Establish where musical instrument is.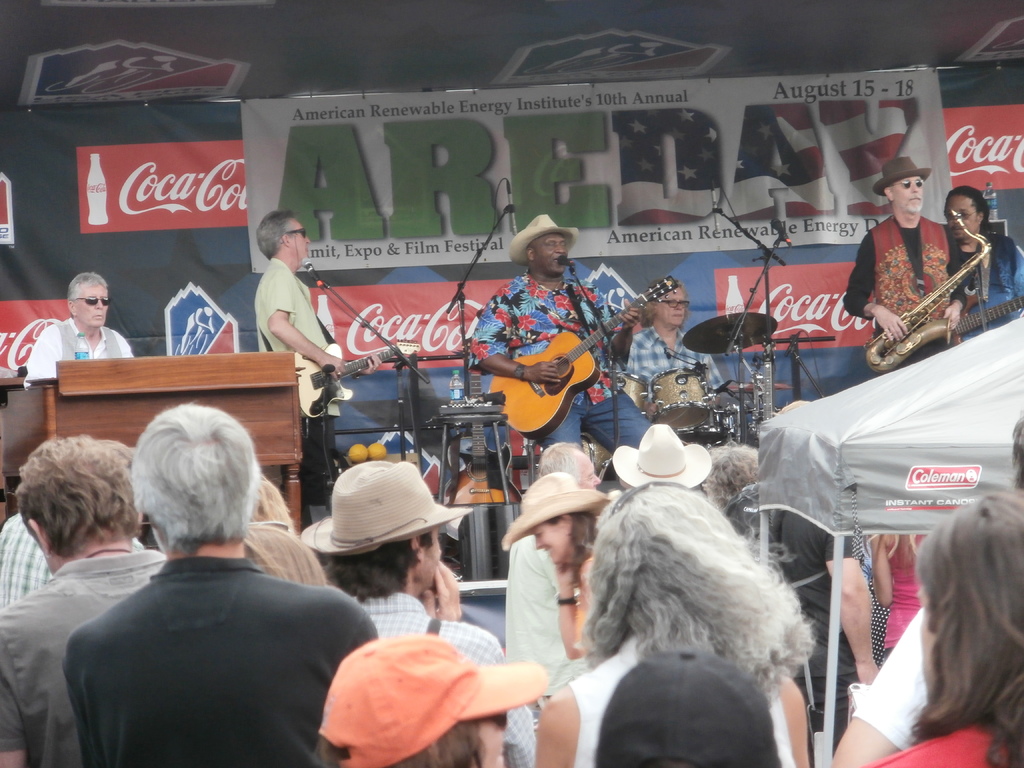
Established at x1=598, y1=371, x2=644, y2=426.
